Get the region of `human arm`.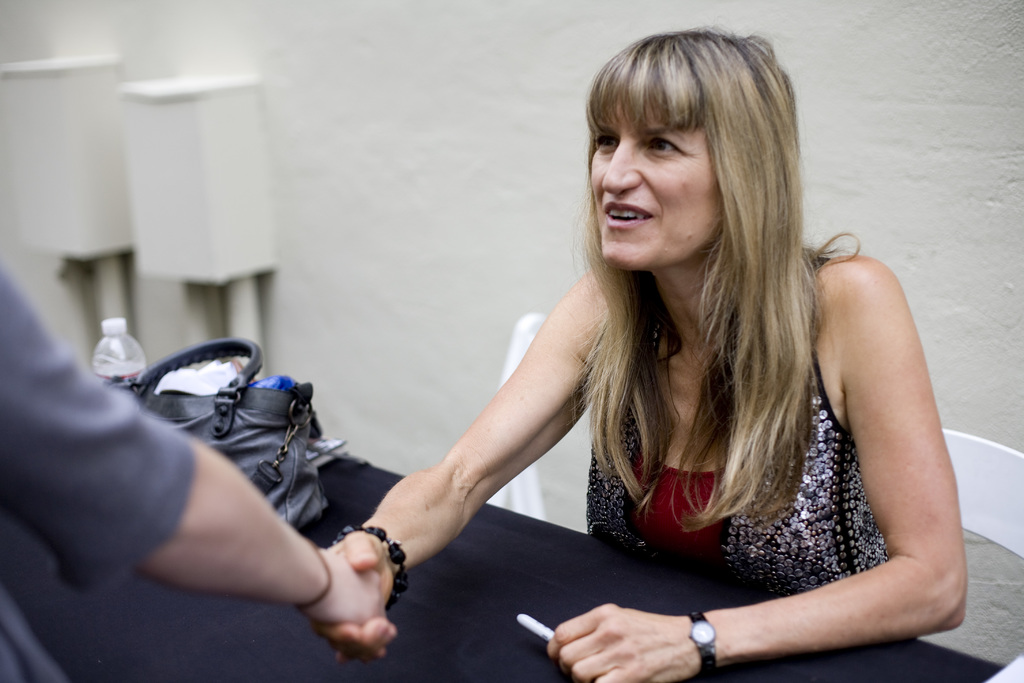
{"x1": 543, "y1": 242, "x2": 973, "y2": 682}.
